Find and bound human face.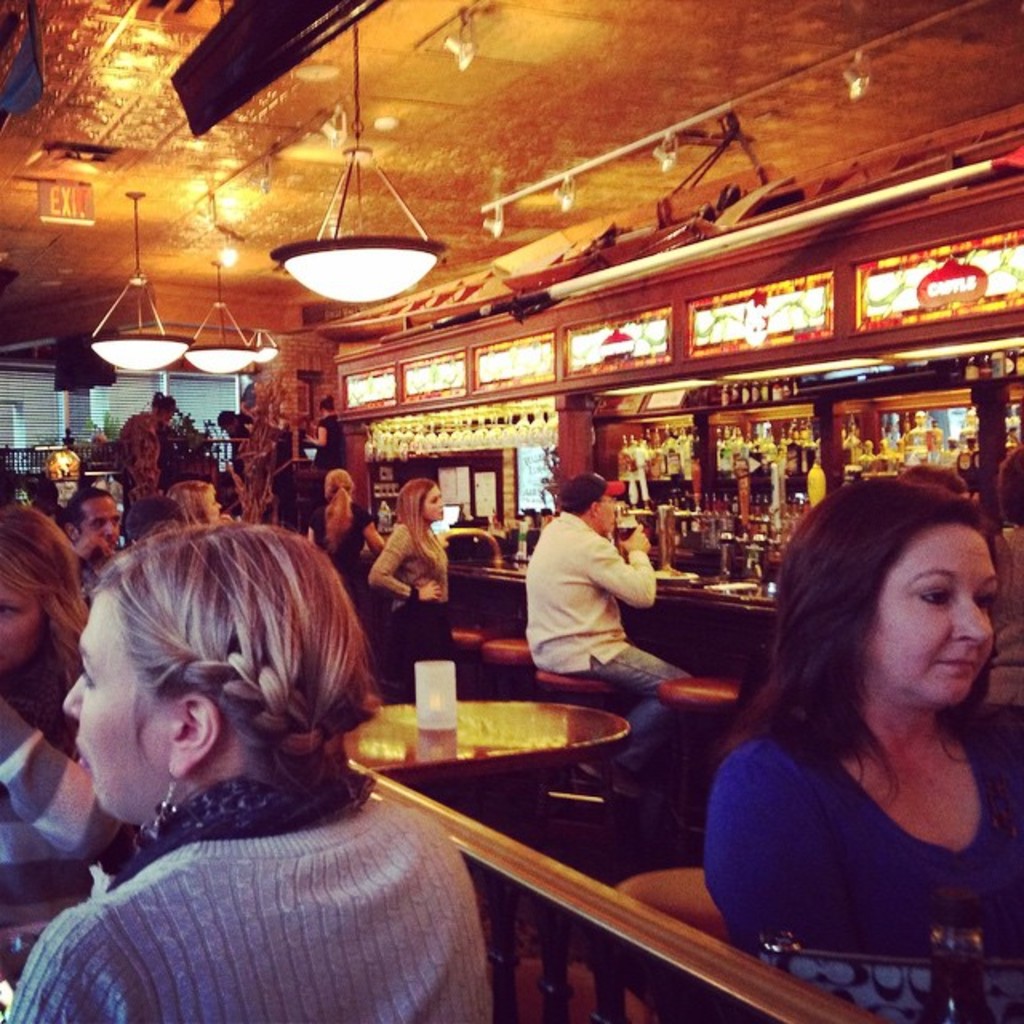
Bound: region(427, 483, 438, 523).
